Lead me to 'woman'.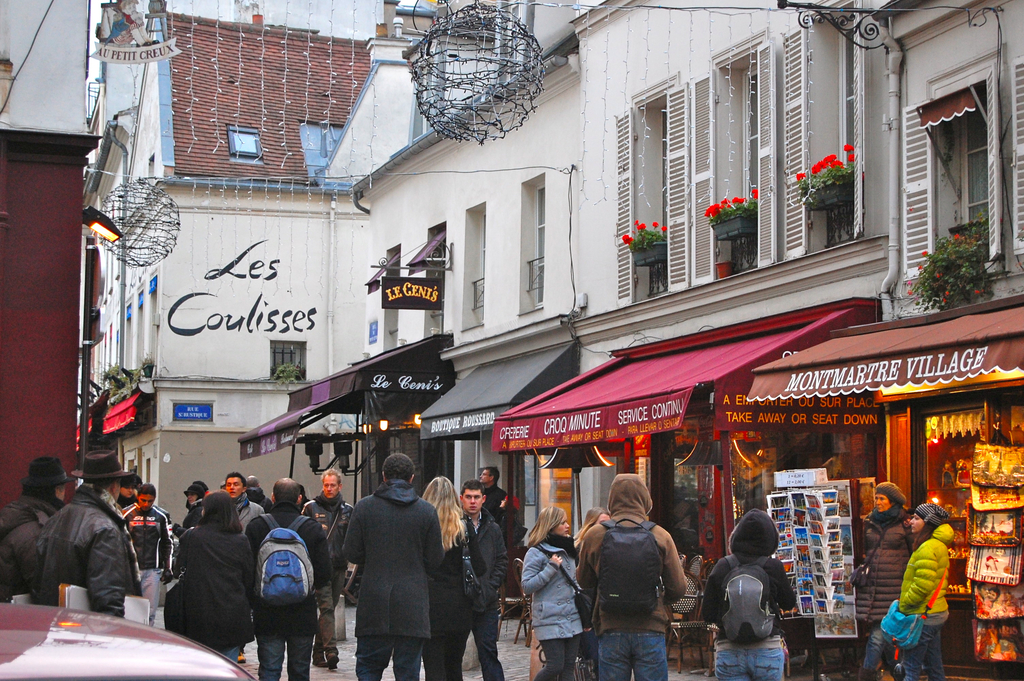
Lead to {"left": 523, "top": 511, "right": 598, "bottom": 678}.
